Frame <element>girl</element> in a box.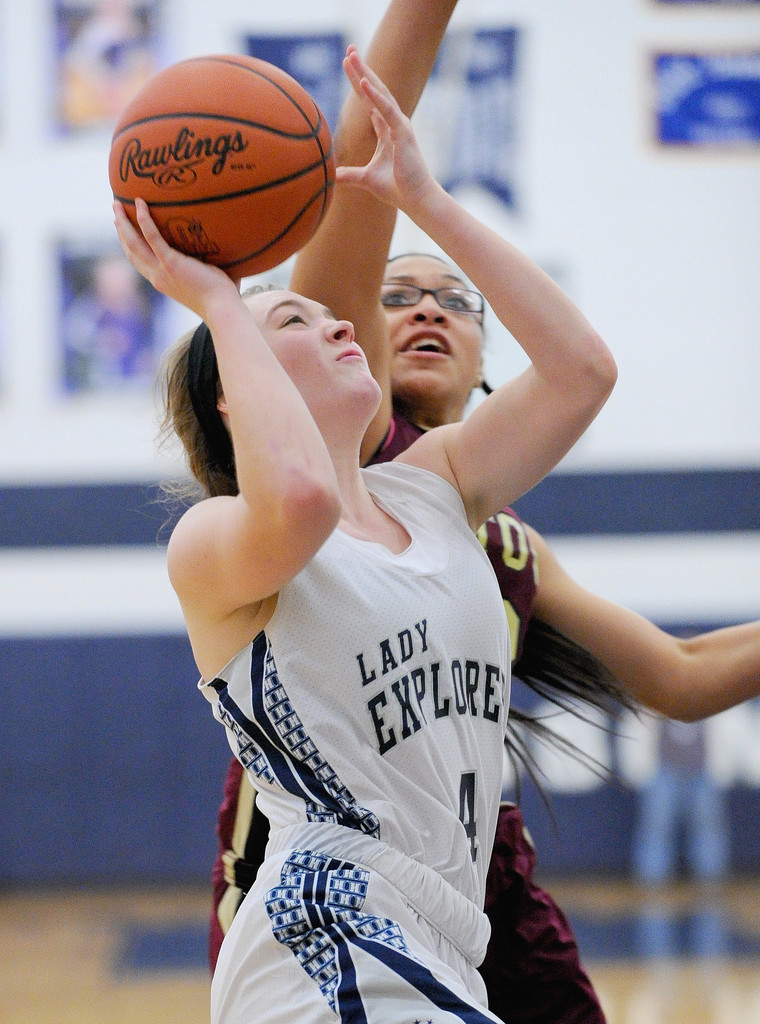
crop(209, 0, 759, 1022).
